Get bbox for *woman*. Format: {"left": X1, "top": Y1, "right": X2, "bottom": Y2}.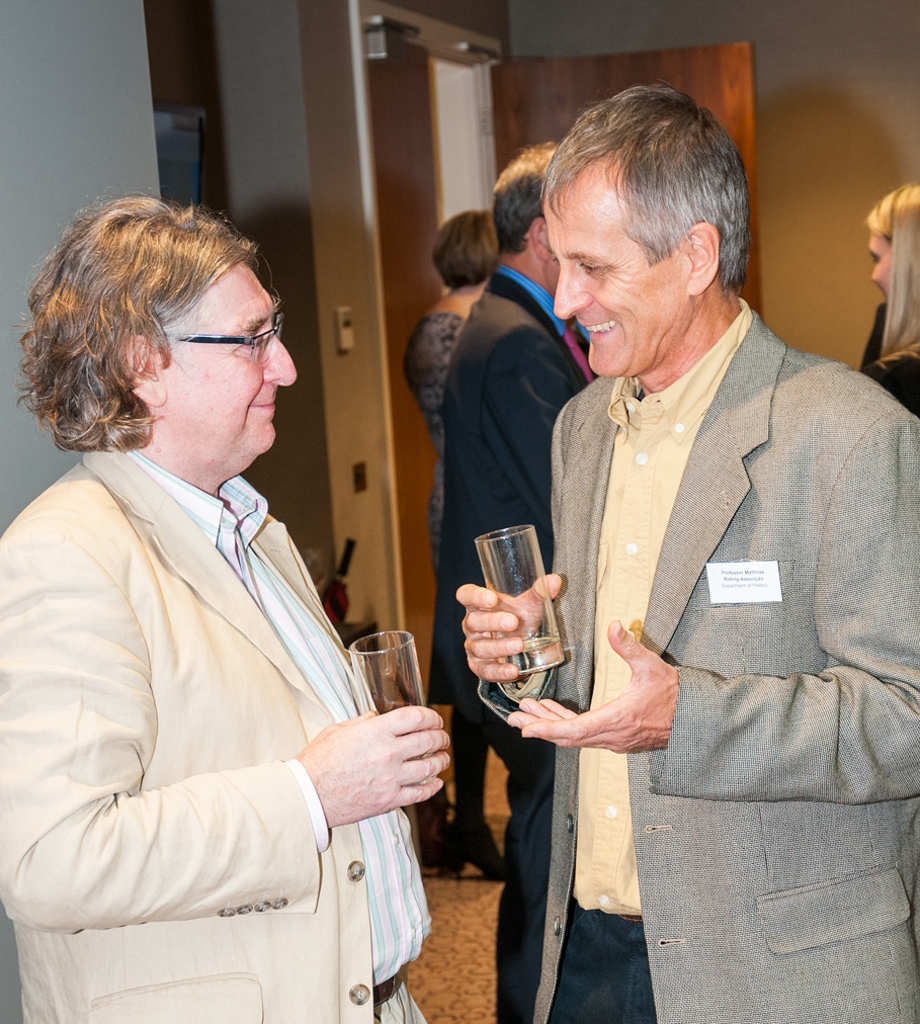
{"left": 859, "top": 177, "right": 919, "bottom": 419}.
